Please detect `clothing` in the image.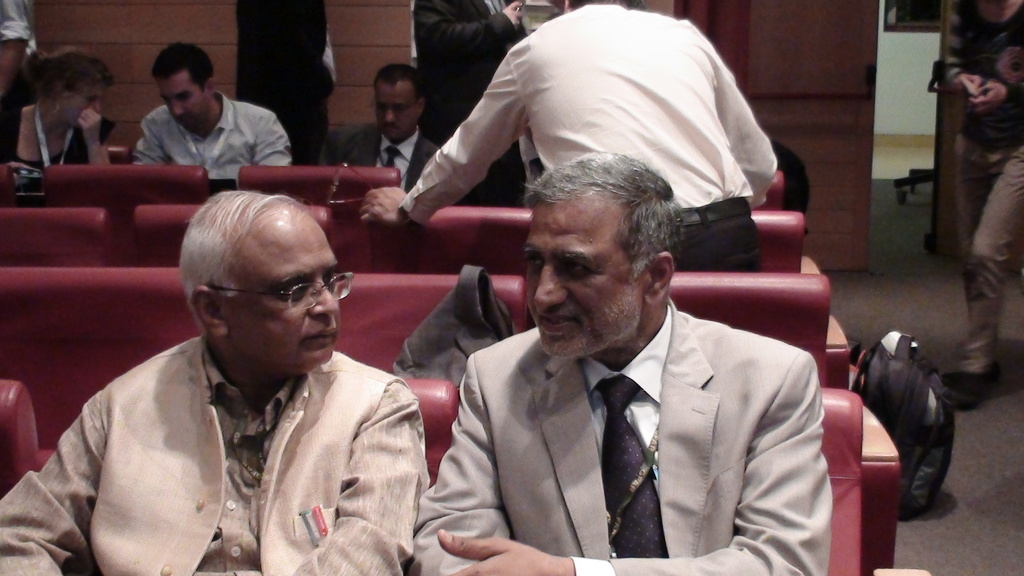
[13,288,443,571].
